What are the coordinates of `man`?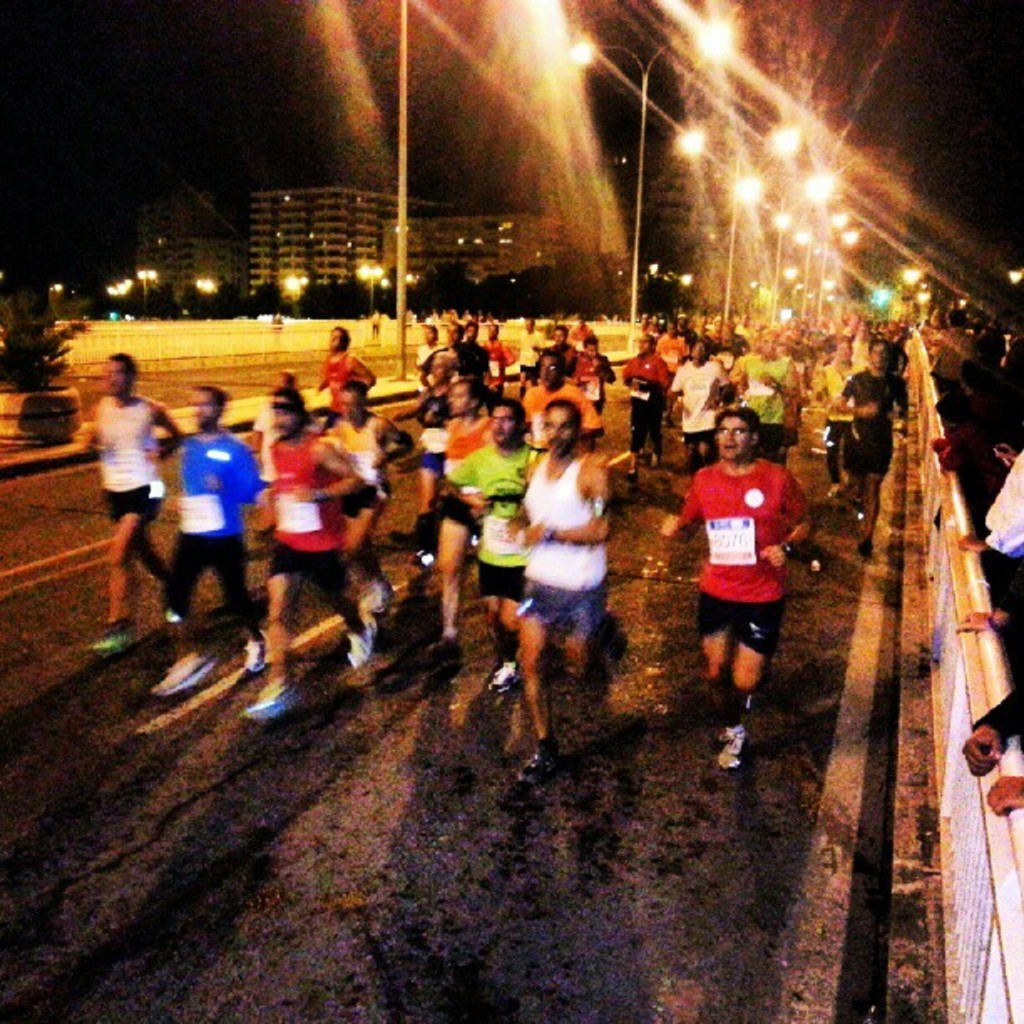
318:325:383:415.
